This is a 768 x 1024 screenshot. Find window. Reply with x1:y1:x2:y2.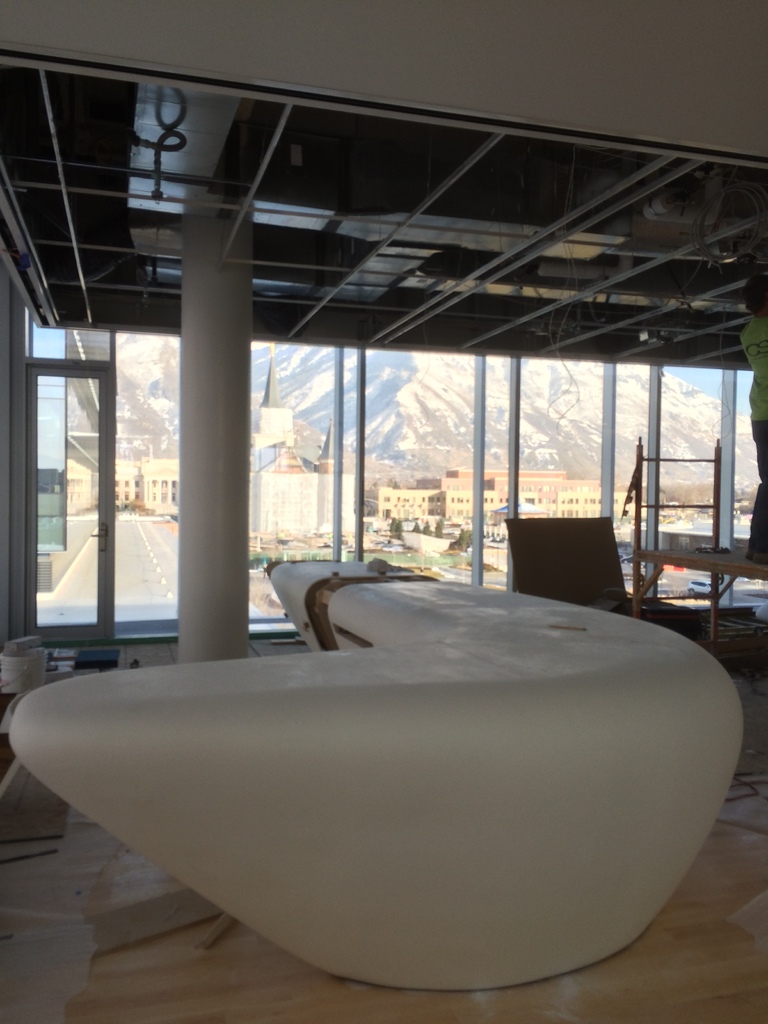
529:497:536:506.
